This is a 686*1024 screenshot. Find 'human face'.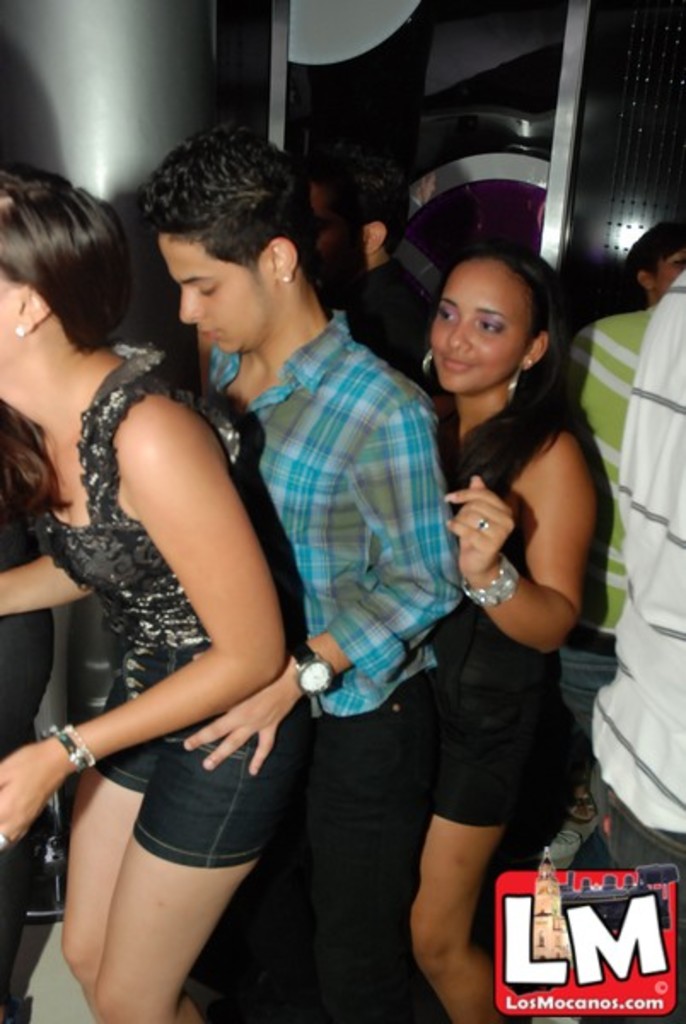
Bounding box: {"x1": 652, "y1": 244, "x2": 684, "y2": 302}.
